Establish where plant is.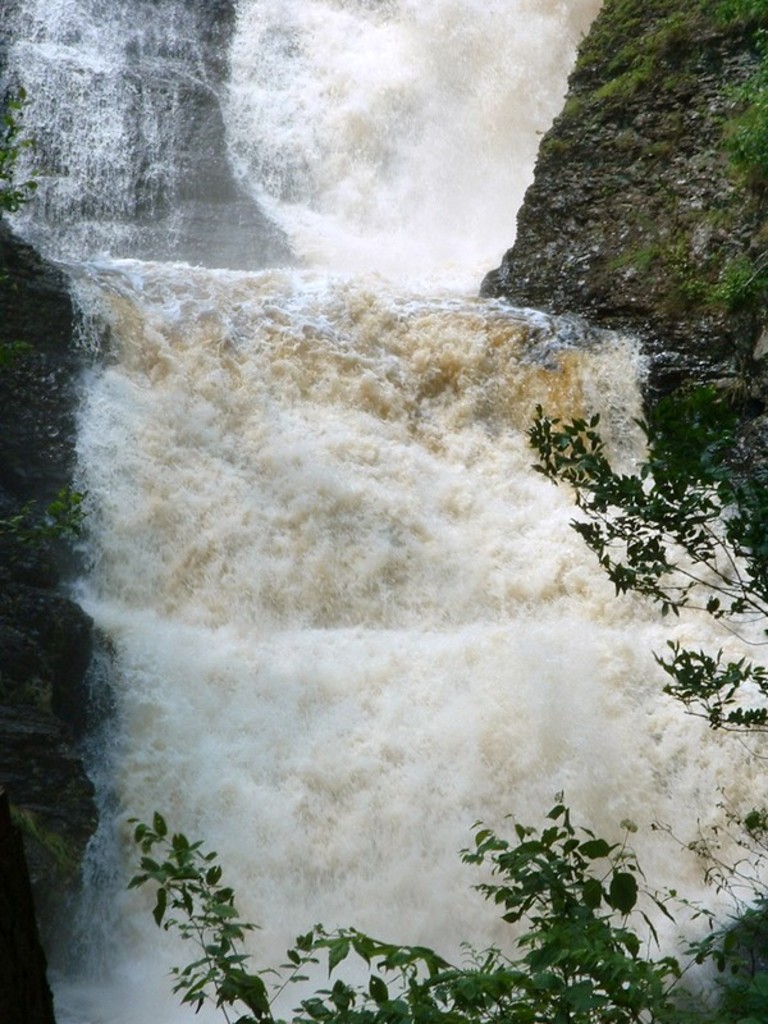
Established at {"x1": 571, "y1": 0, "x2": 695, "y2": 73}.
